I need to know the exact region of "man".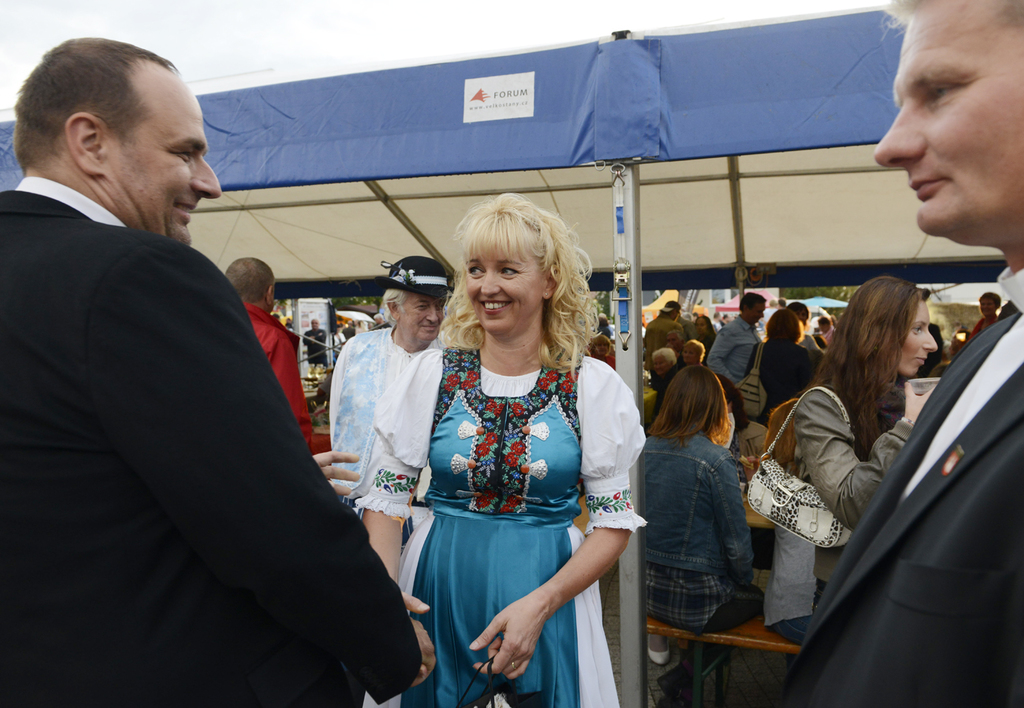
Region: [x1=816, y1=313, x2=835, y2=347].
